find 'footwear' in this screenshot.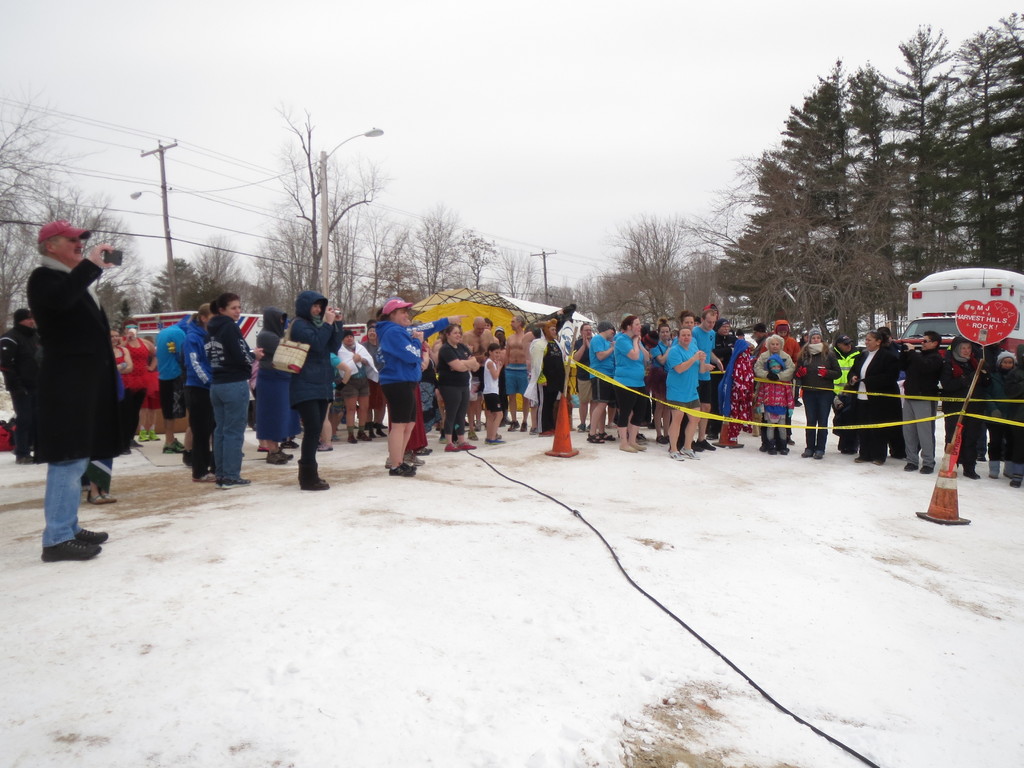
The bounding box for 'footwear' is BBox(692, 436, 714, 451).
